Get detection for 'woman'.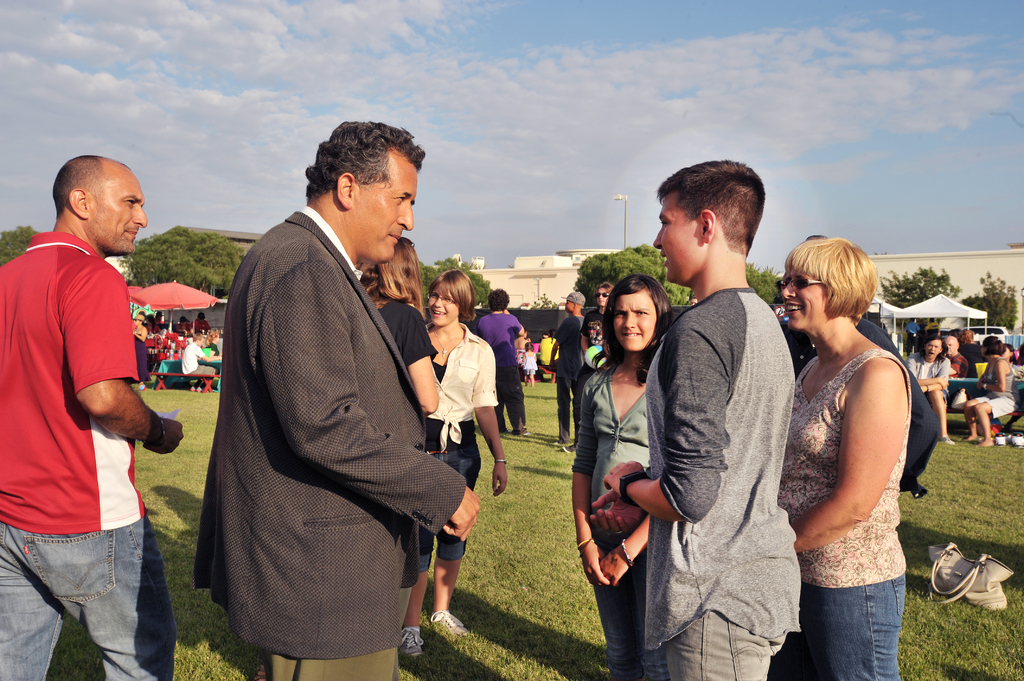
Detection: 963,336,1015,452.
